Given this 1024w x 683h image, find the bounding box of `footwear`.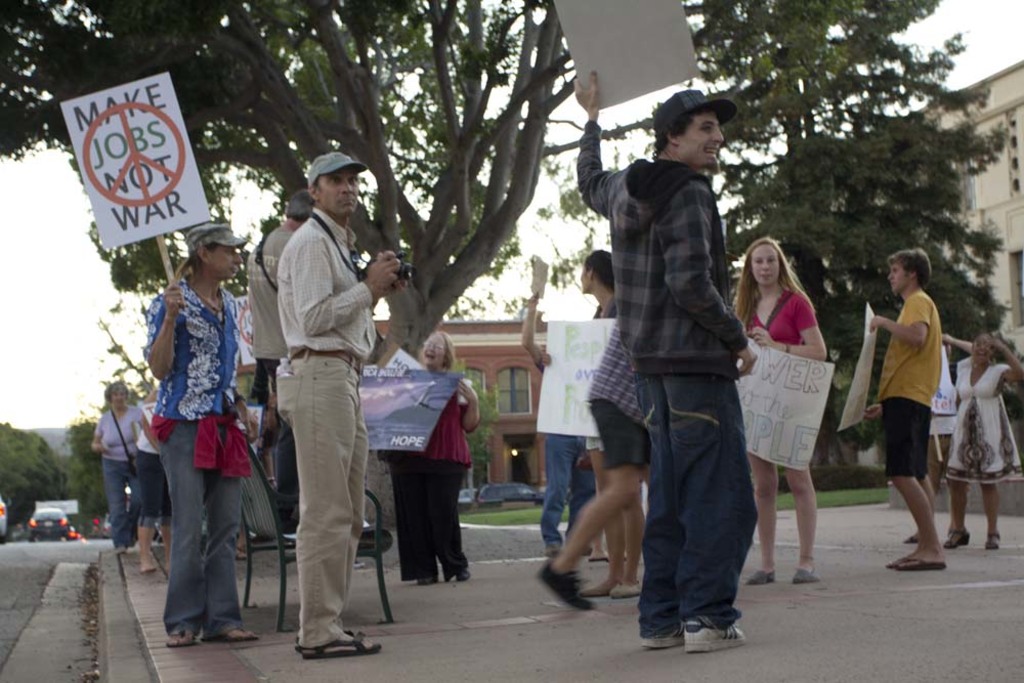
crop(580, 584, 612, 600).
